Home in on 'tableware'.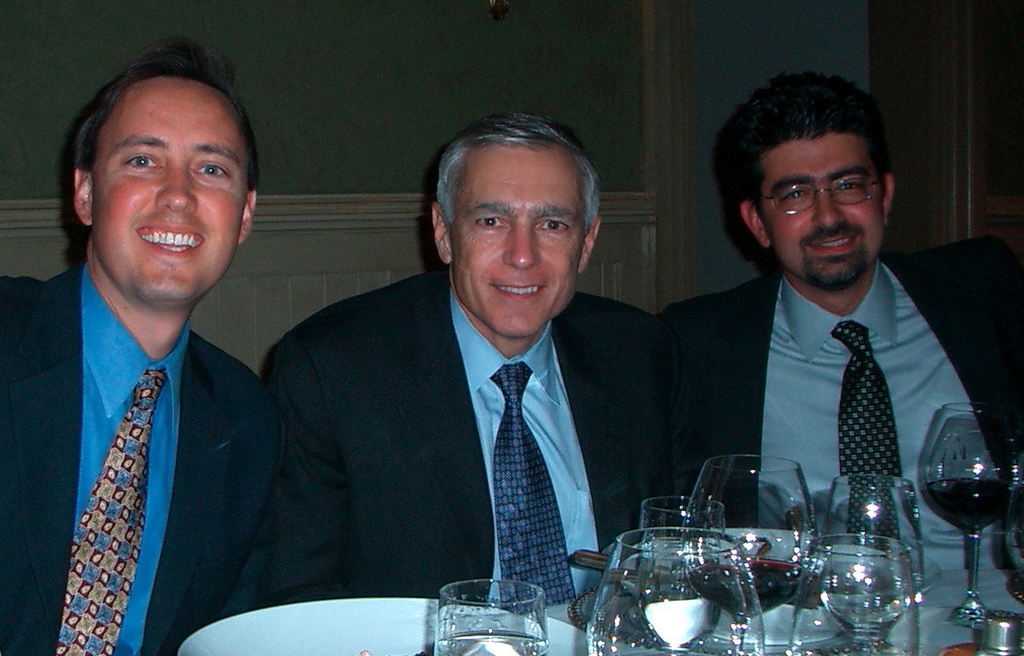
Homed in at pyautogui.locateOnScreen(427, 579, 562, 651).
